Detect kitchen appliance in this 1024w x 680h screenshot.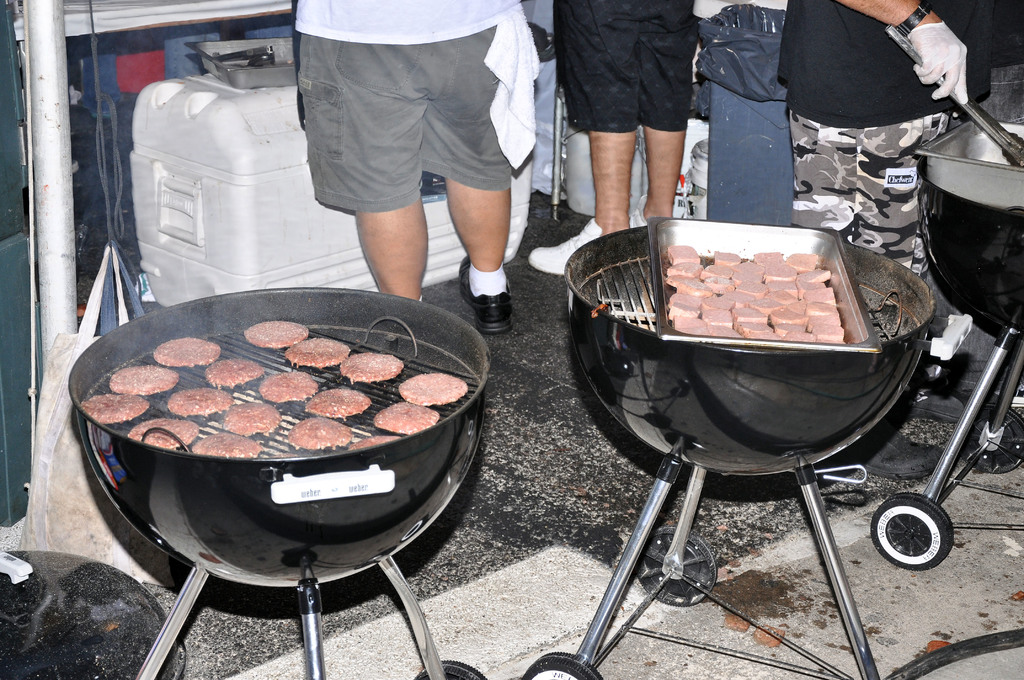
Detection: region(0, 551, 173, 679).
